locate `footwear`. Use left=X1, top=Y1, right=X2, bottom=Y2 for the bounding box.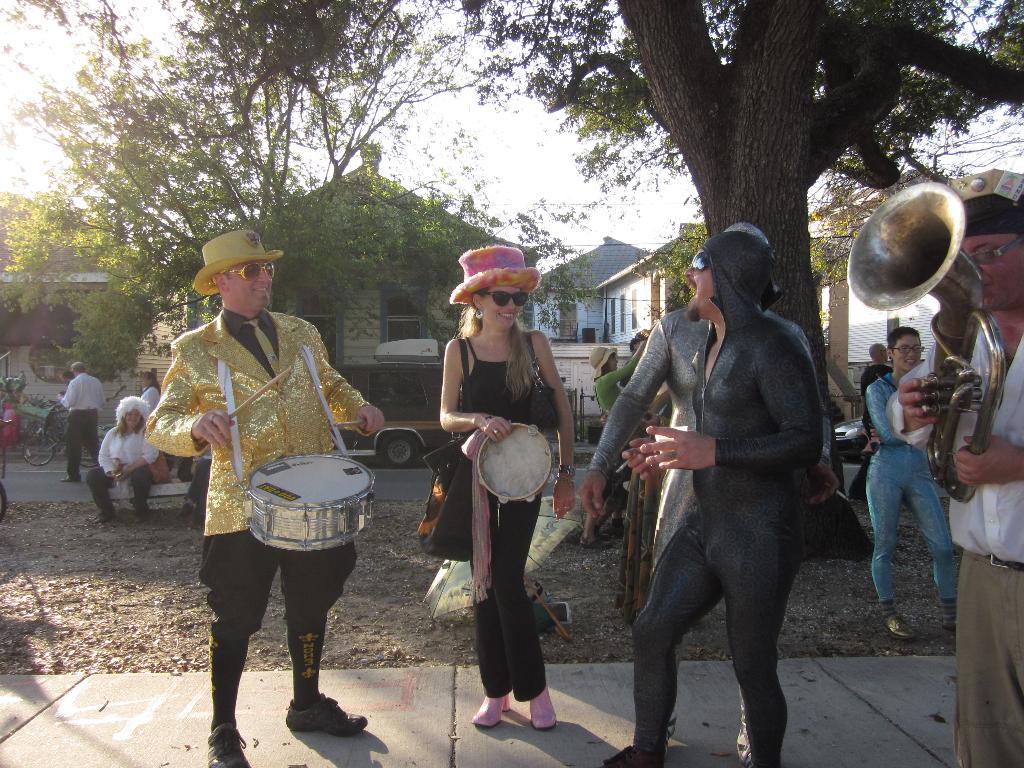
left=577, top=534, right=611, bottom=550.
